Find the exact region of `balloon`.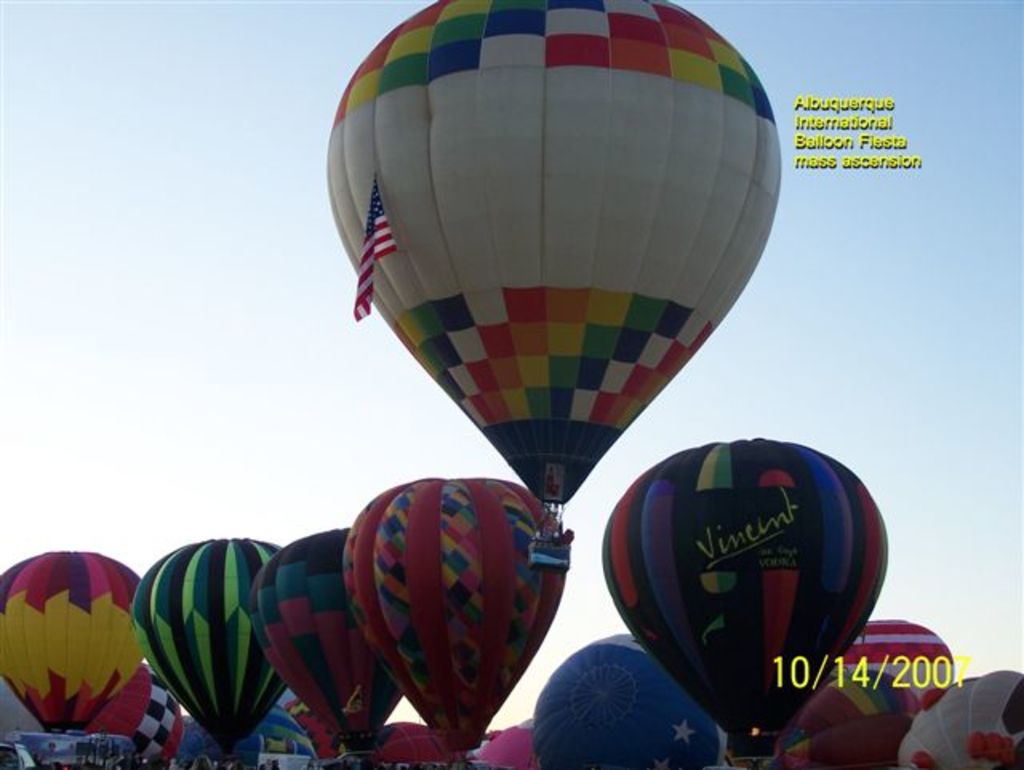
Exact region: [322,0,782,501].
